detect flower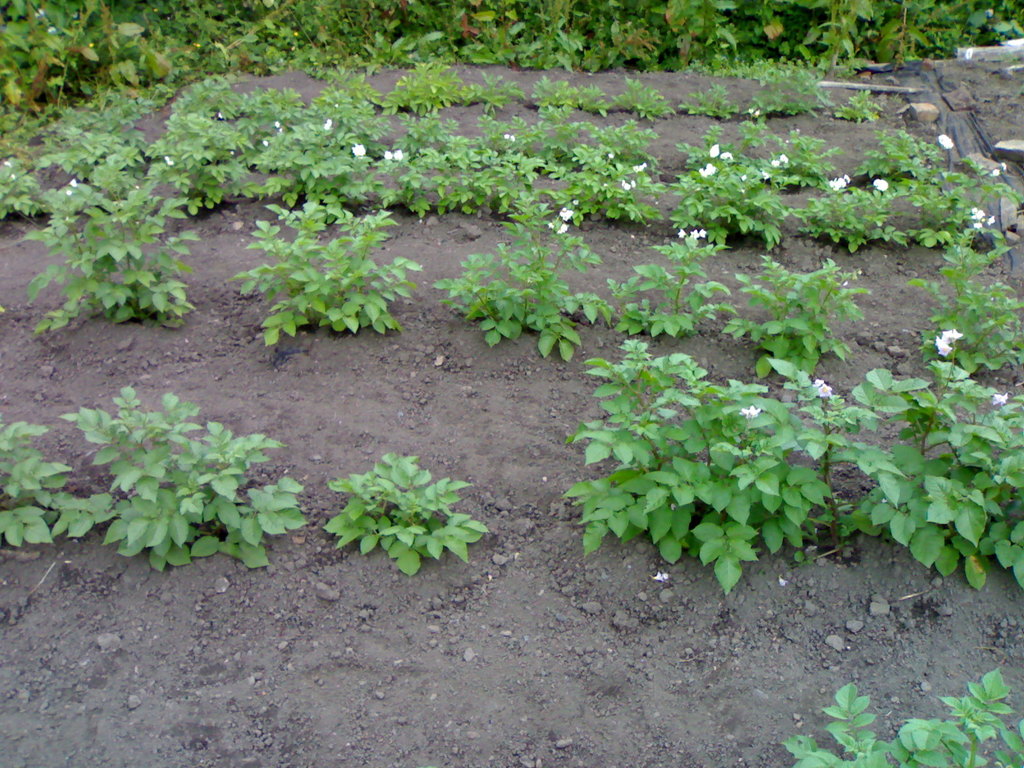
(left=812, top=378, right=836, bottom=394)
